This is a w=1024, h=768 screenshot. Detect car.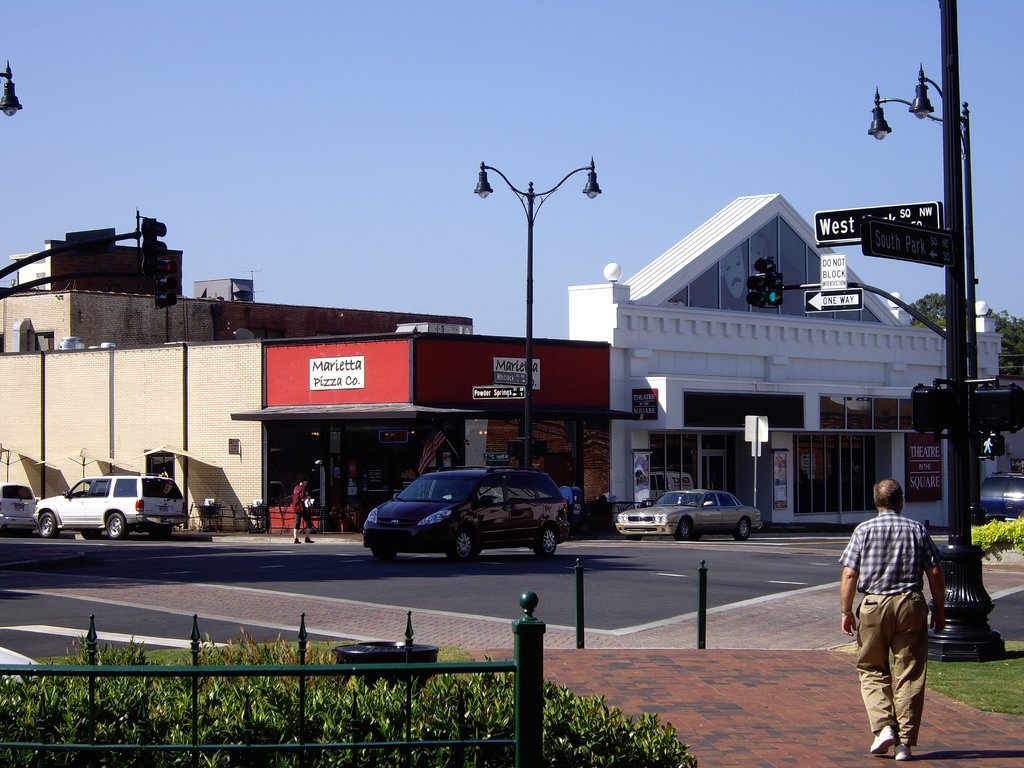
{"x1": 0, "y1": 483, "x2": 41, "y2": 536}.
